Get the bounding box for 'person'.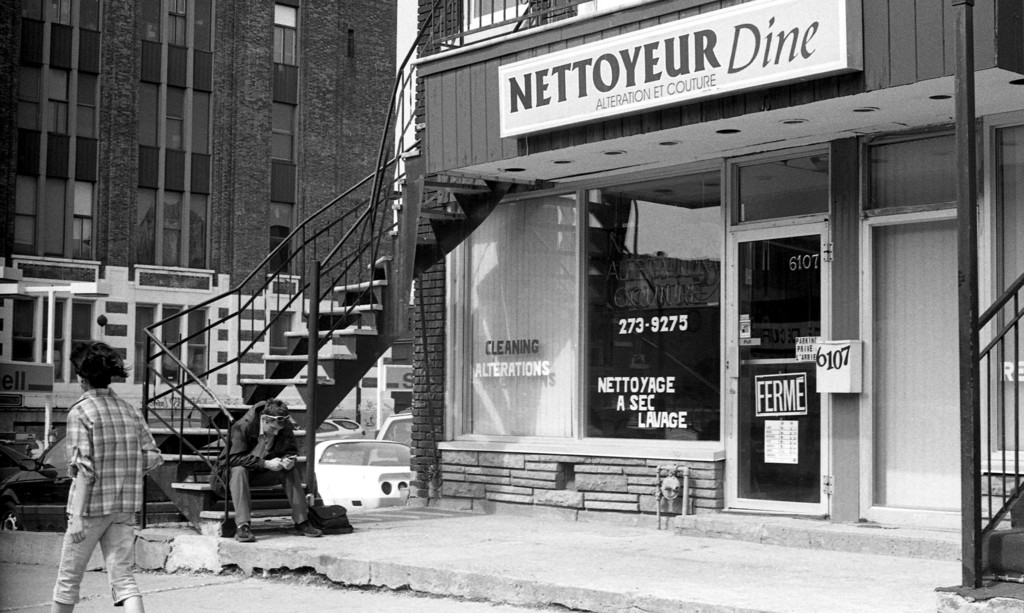
47, 331, 152, 607.
